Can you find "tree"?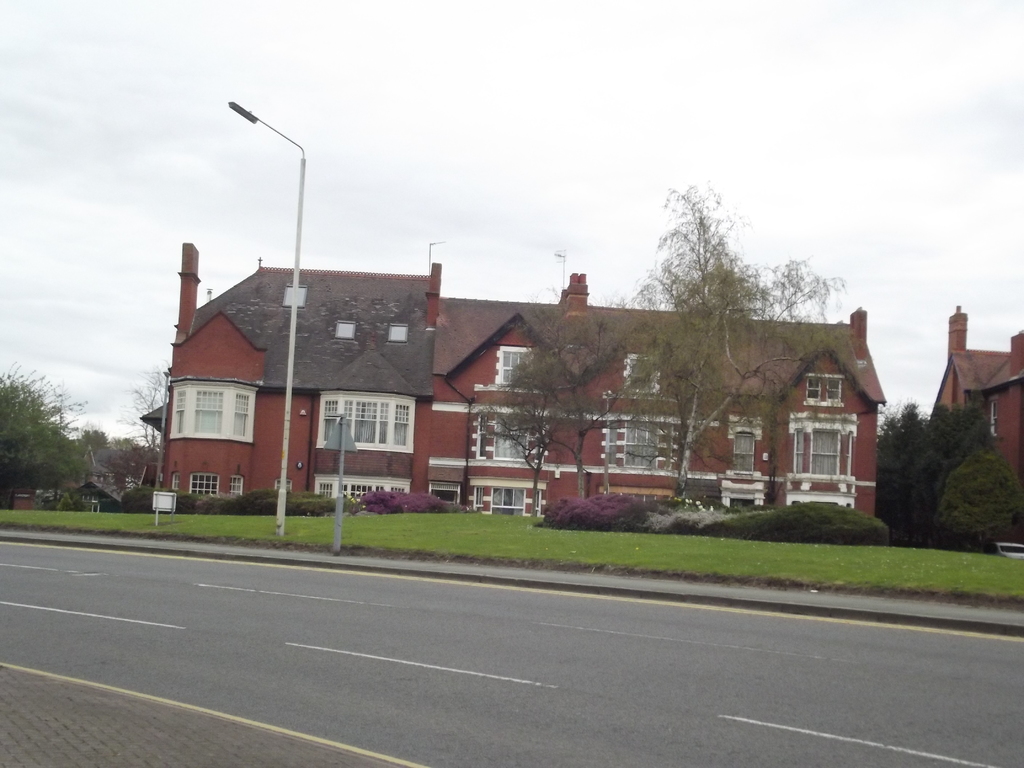
Yes, bounding box: {"left": 112, "top": 357, "right": 170, "bottom": 454}.
